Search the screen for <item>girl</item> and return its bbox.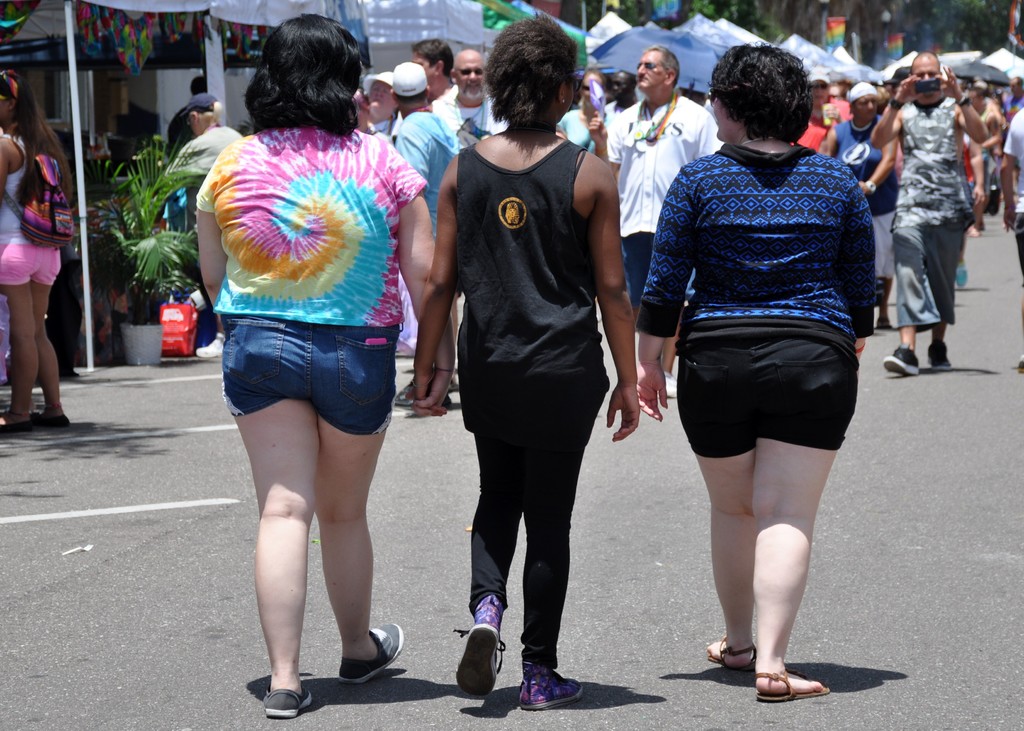
Found: bbox(407, 0, 646, 719).
